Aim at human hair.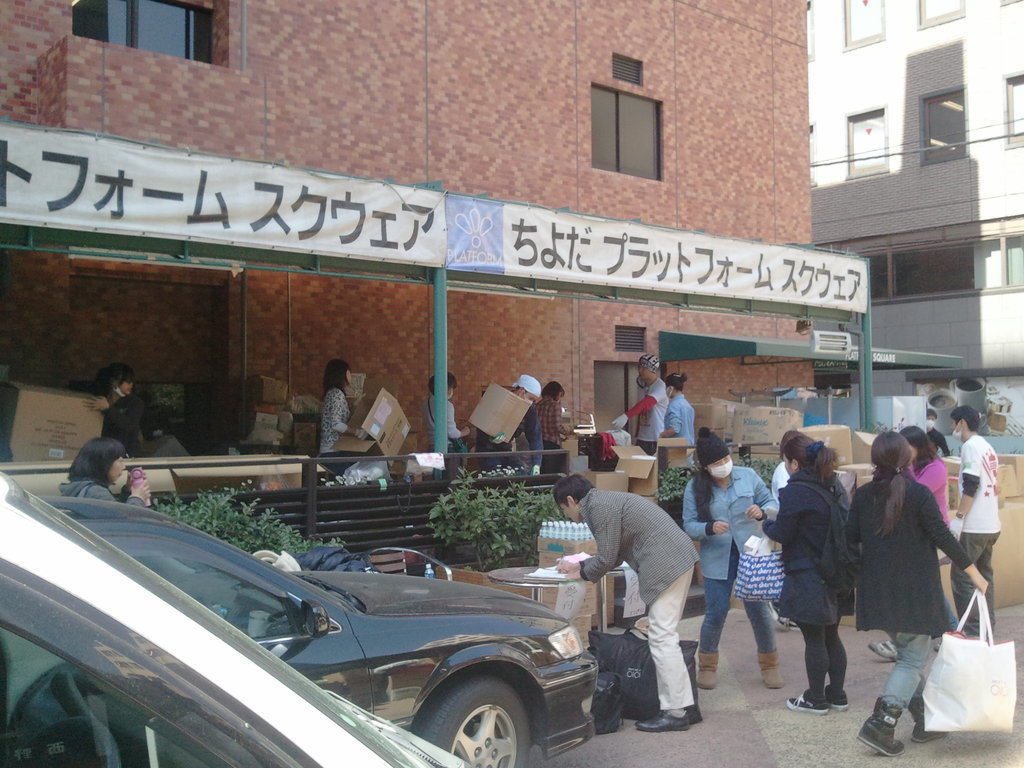
Aimed at (x1=661, y1=371, x2=687, y2=393).
